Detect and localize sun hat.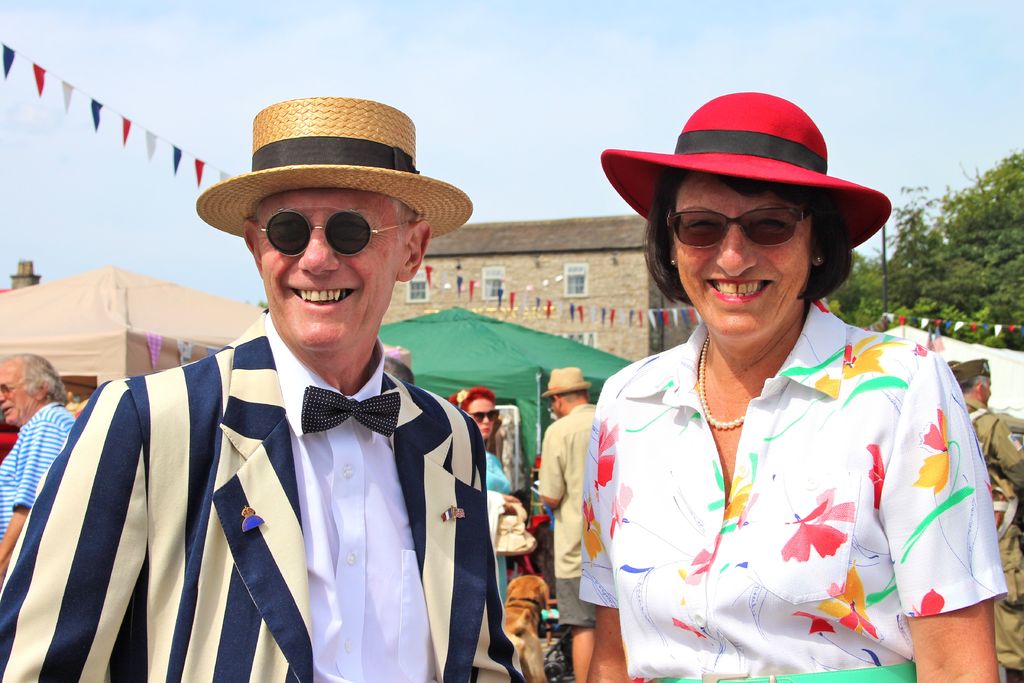
Localized at box=[541, 365, 593, 402].
